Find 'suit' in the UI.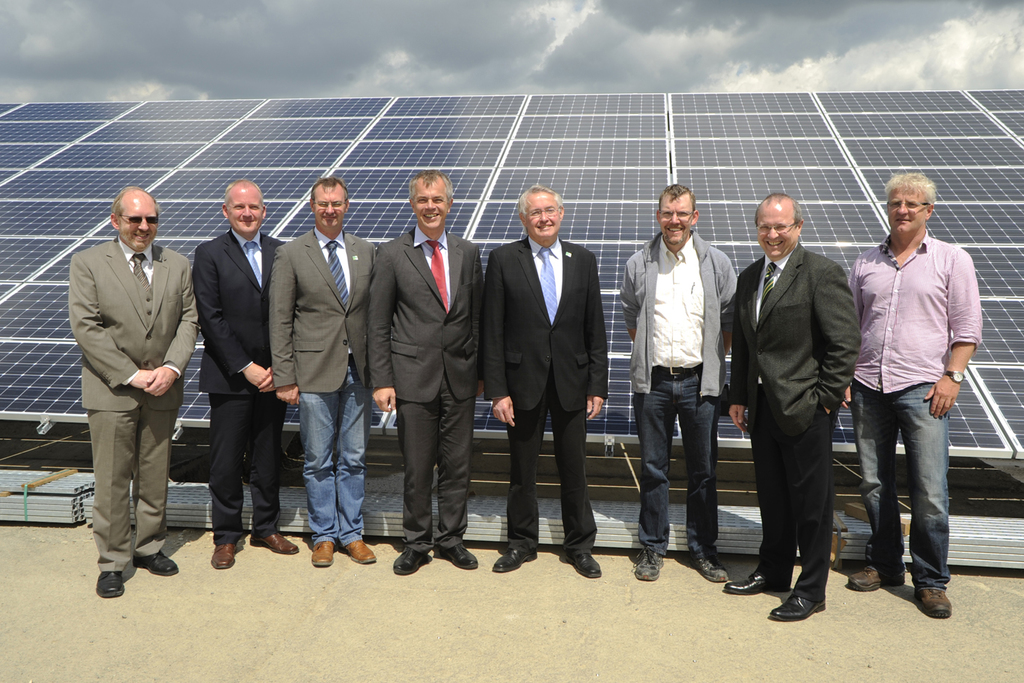
UI element at <box>486,239,611,557</box>.
